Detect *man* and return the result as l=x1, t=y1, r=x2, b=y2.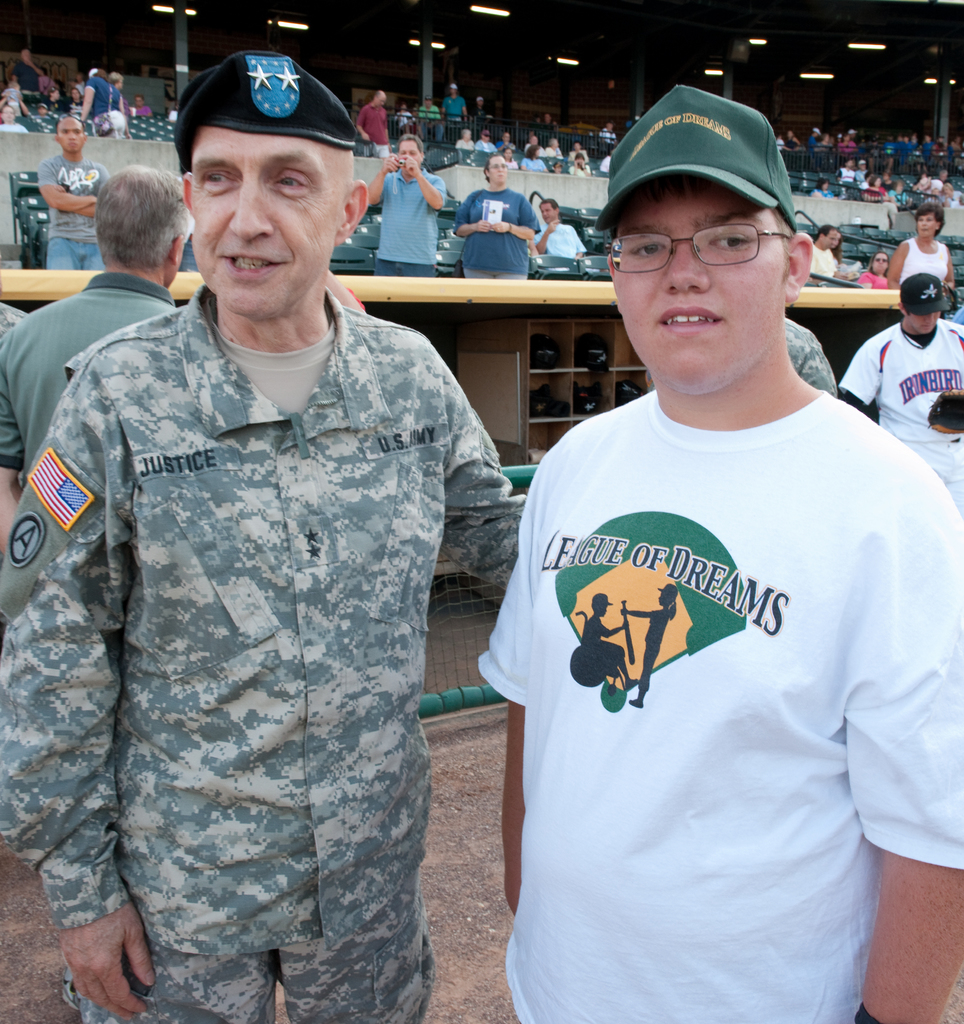
l=371, t=134, r=445, b=275.
